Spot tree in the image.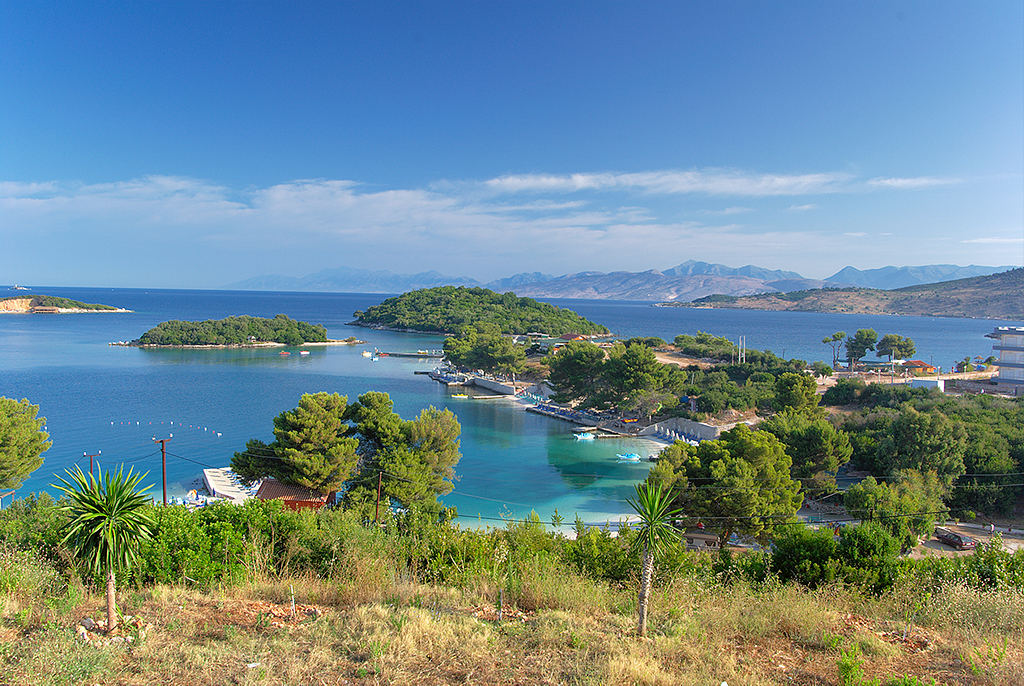
tree found at {"x1": 46, "y1": 433, "x2": 155, "y2": 622}.
